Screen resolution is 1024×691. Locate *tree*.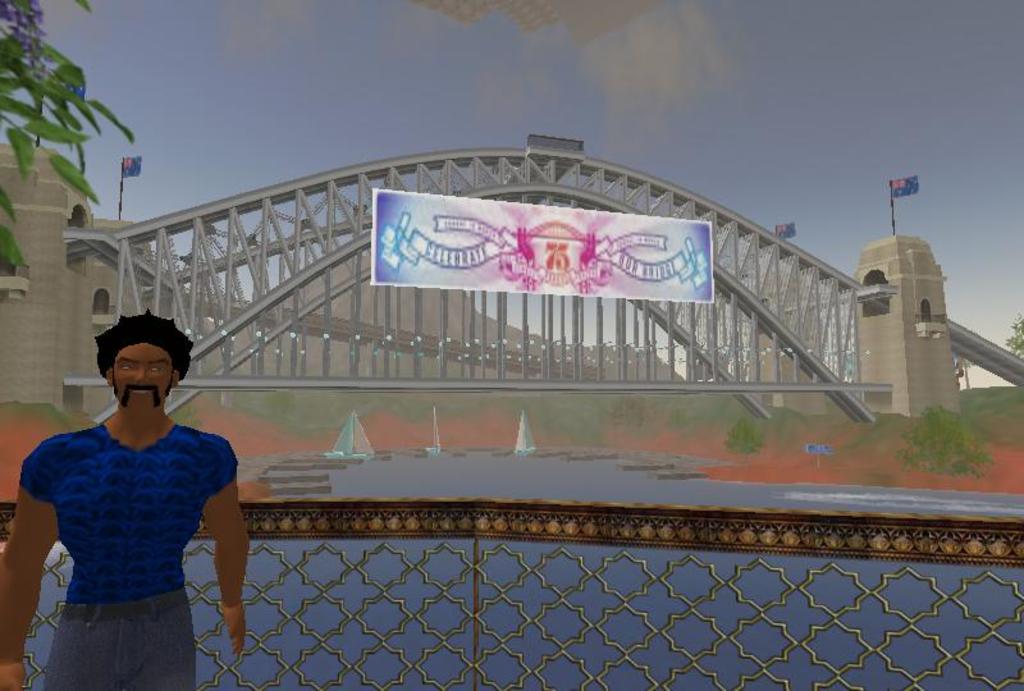
x1=721, y1=412, x2=763, y2=466.
